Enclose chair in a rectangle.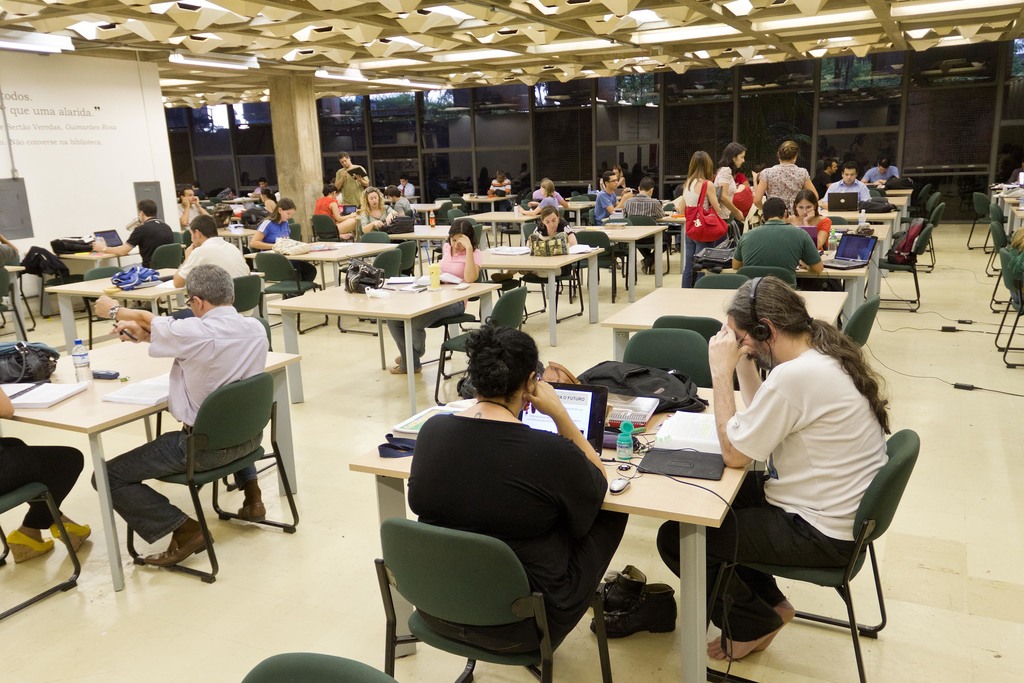
236, 268, 273, 341.
